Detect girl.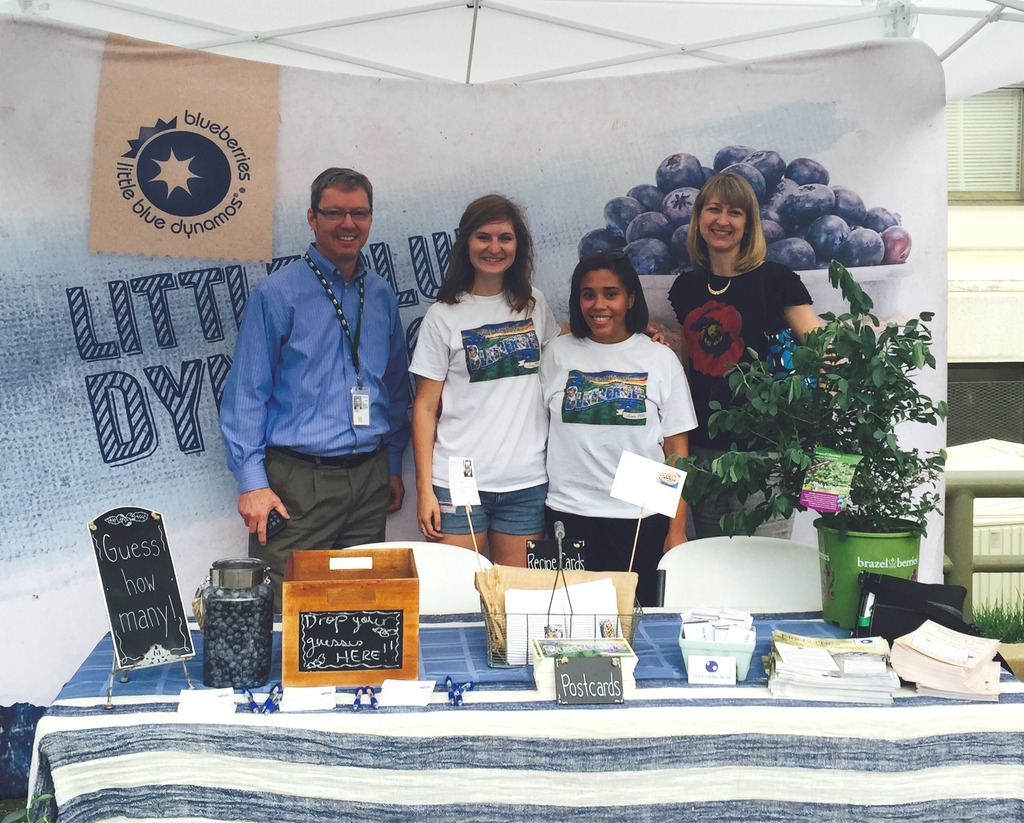
Detected at 537 247 700 606.
